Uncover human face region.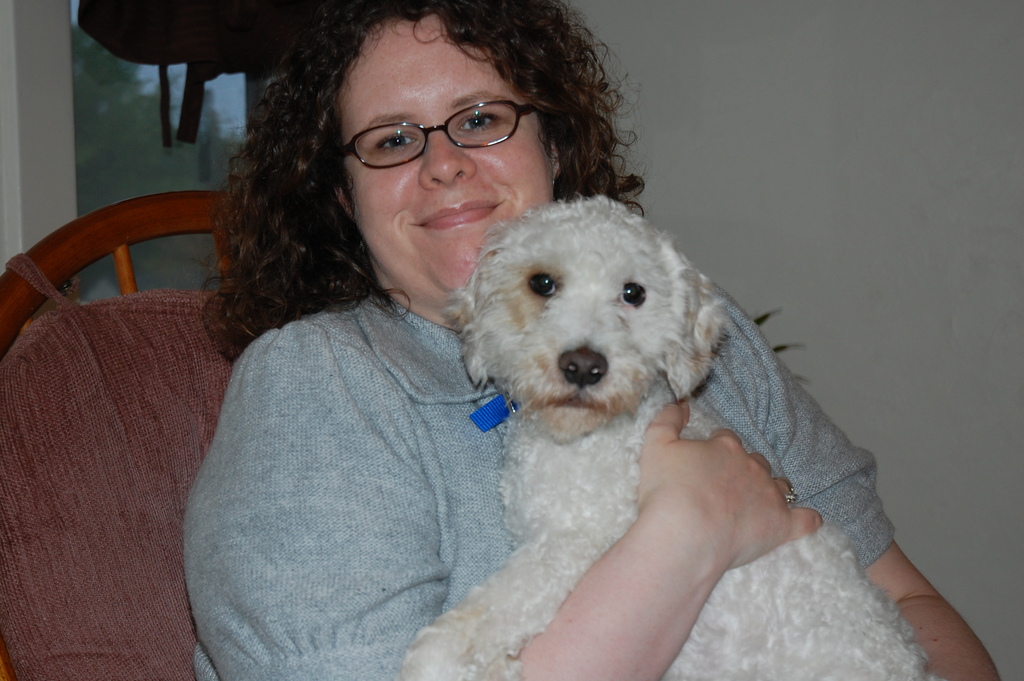
Uncovered: [335,15,550,316].
